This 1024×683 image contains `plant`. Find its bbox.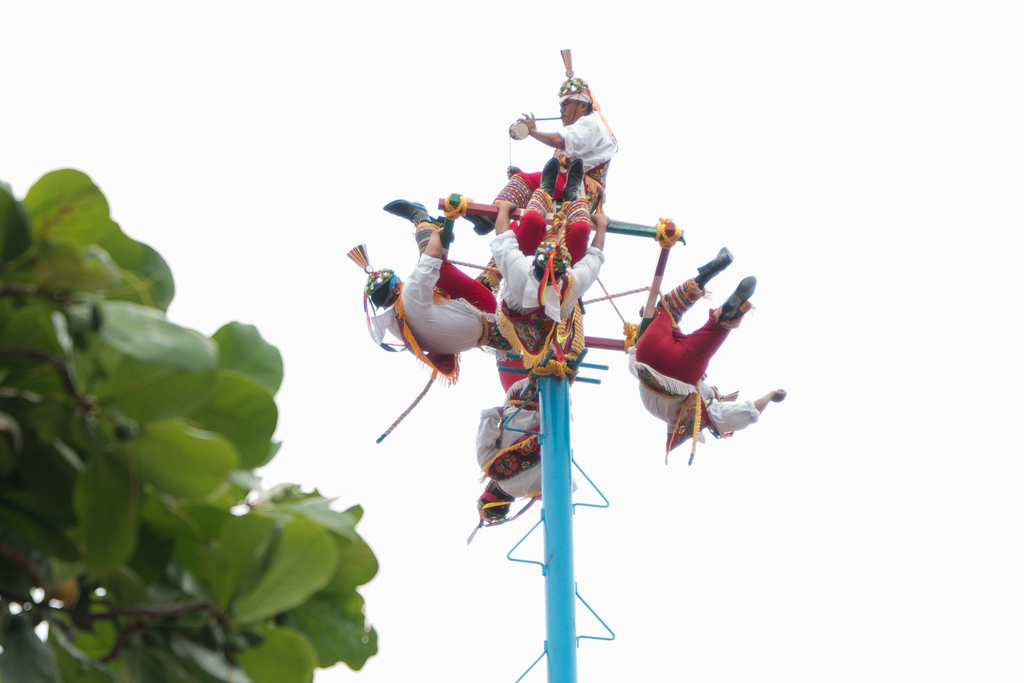
region(25, 246, 388, 666).
